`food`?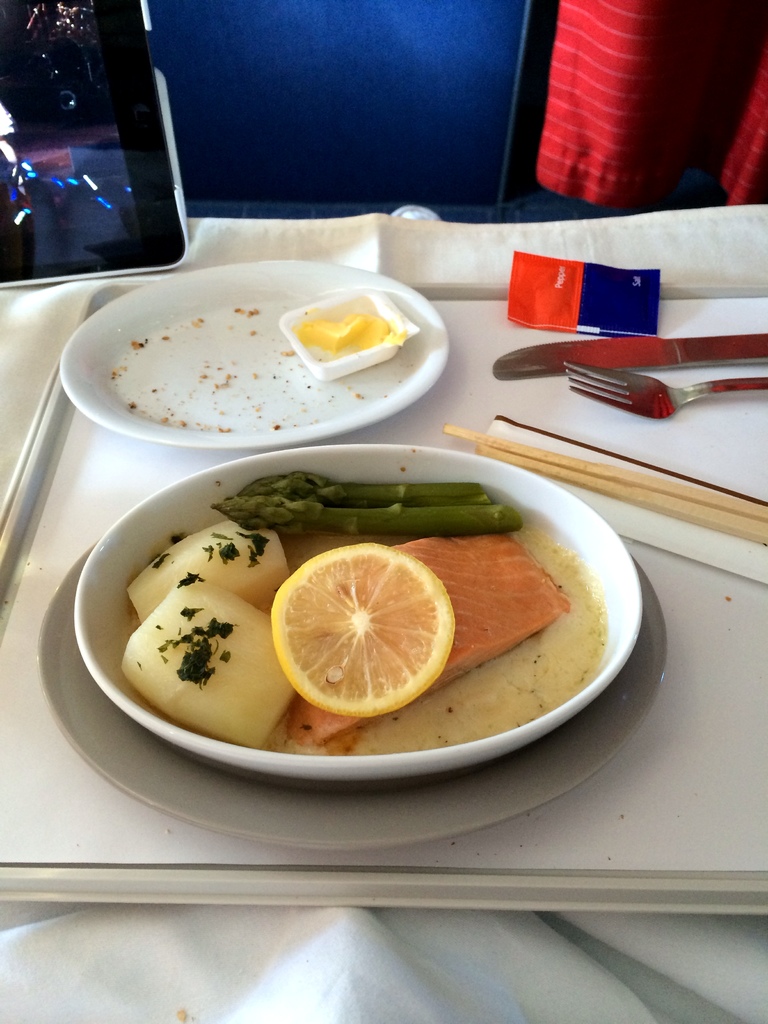
left=289, top=312, right=392, bottom=358
